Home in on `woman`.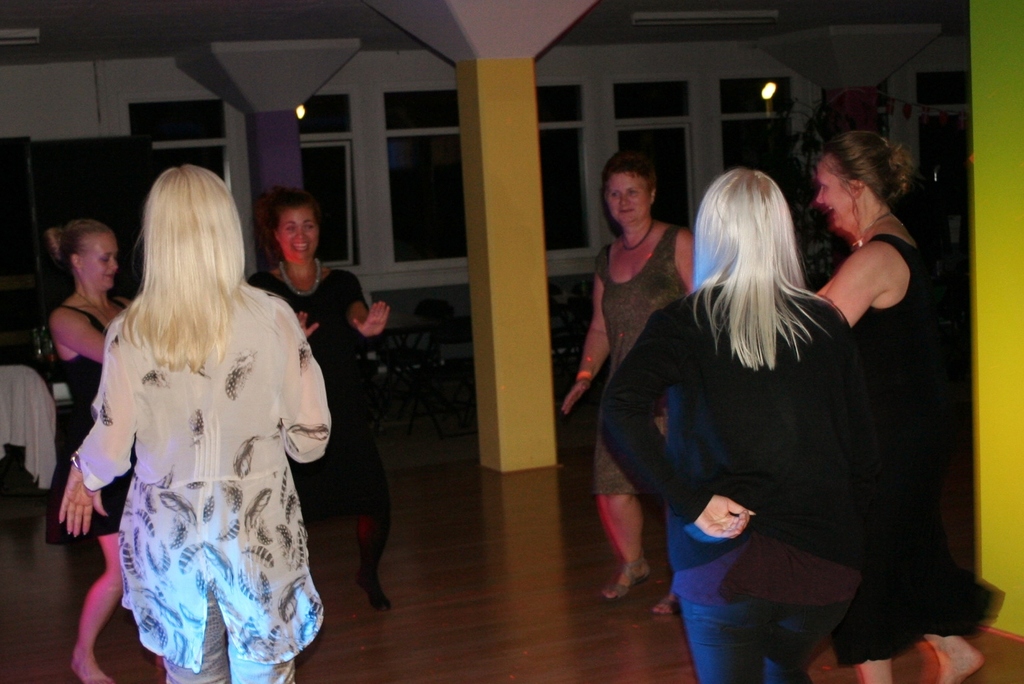
Homed in at BBox(245, 199, 389, 615).
